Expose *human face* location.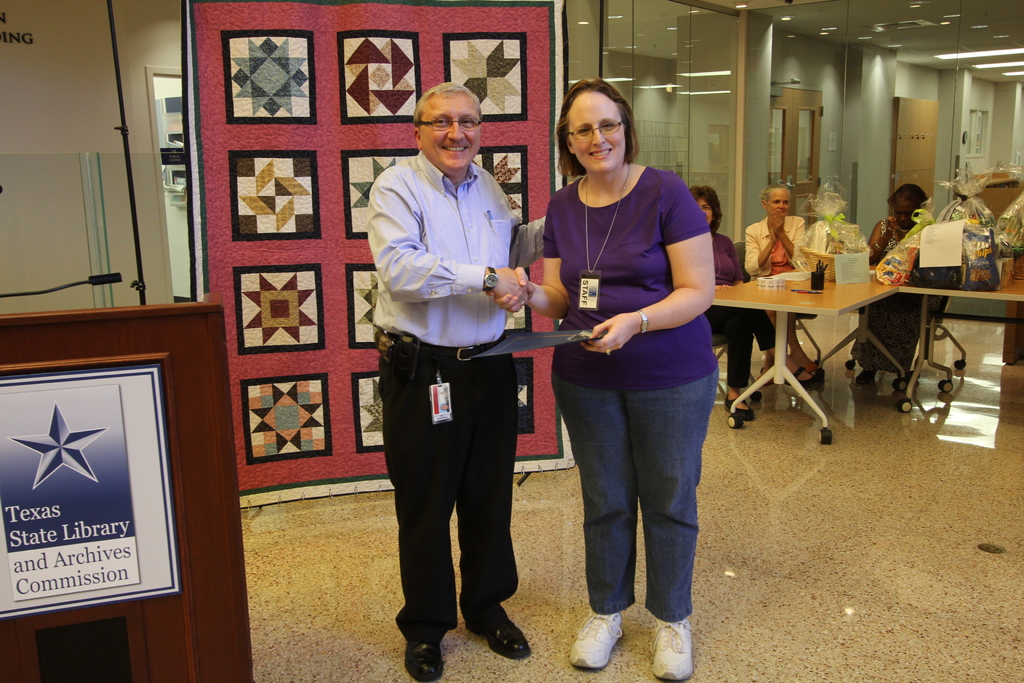
Exposed at bbox=[421, 92, 483, 174].
